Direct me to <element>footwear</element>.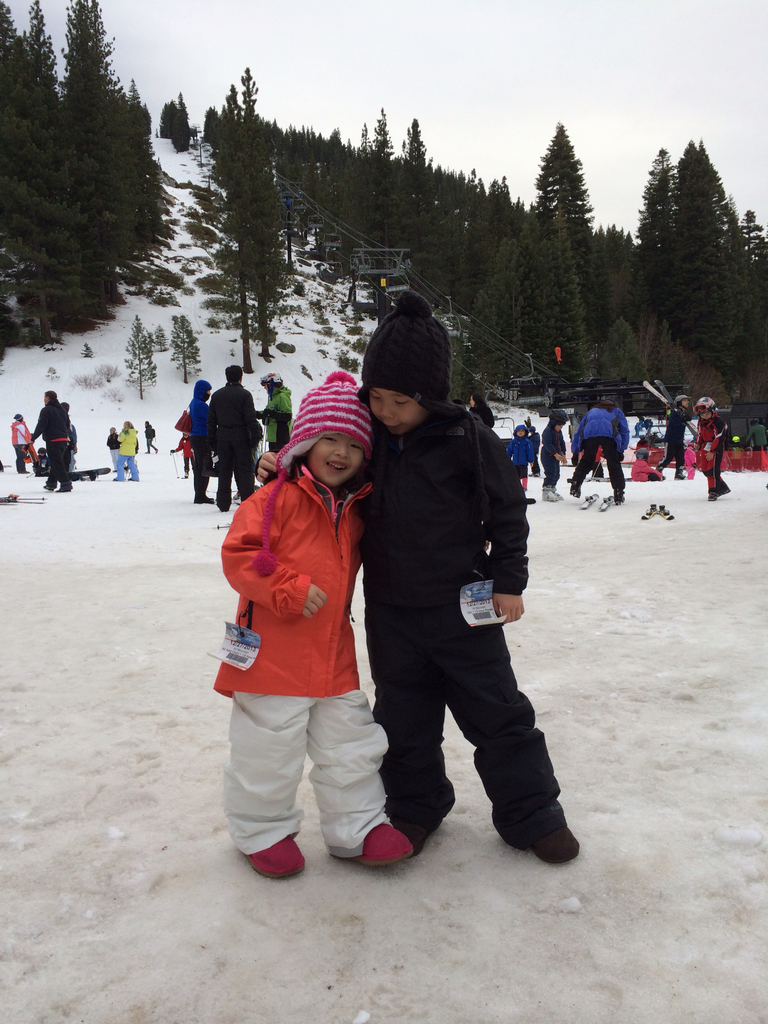
Direction: (250,836,302,884).
